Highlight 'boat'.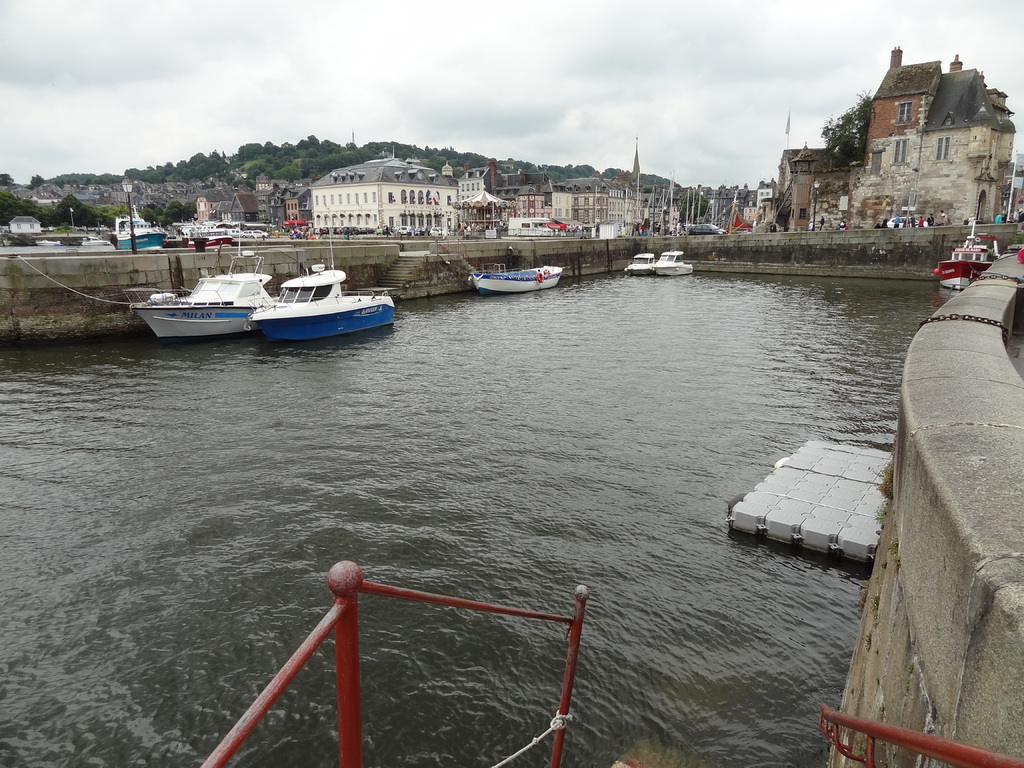
Highlighted region: region(37, 238, 63, 247).
